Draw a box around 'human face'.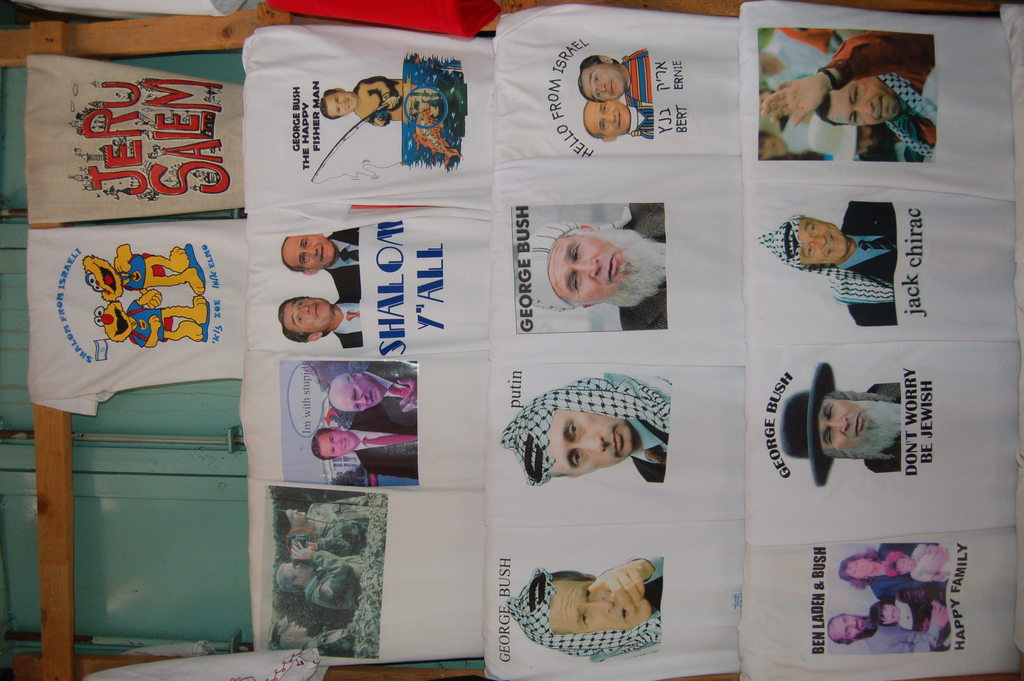
region(280, 621, 308, 637).
